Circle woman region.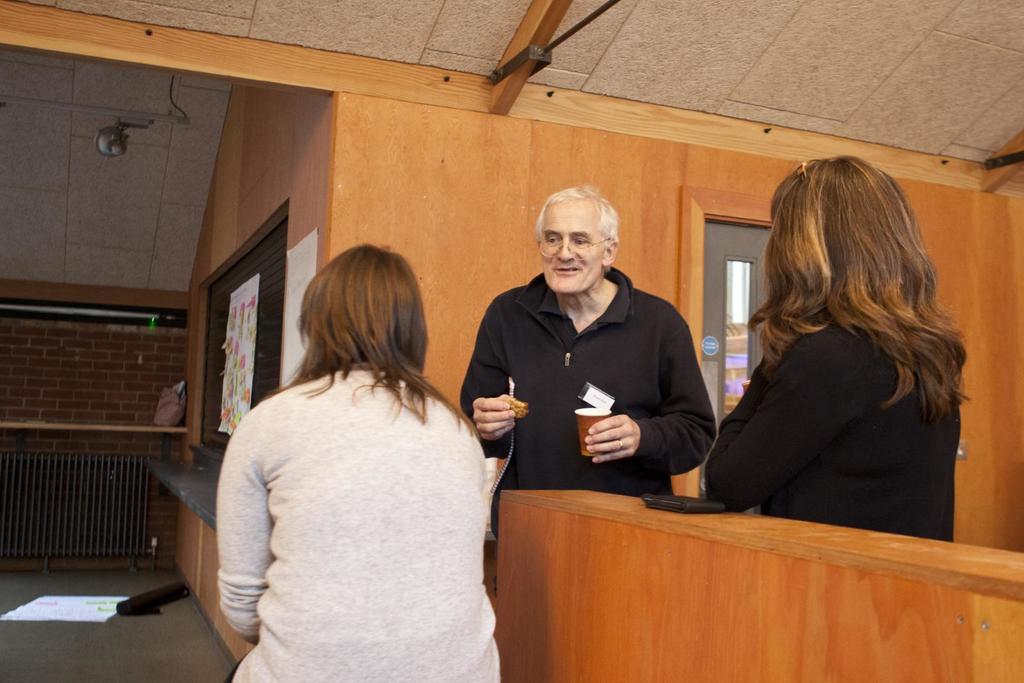
Region: 705/152/960/542.
